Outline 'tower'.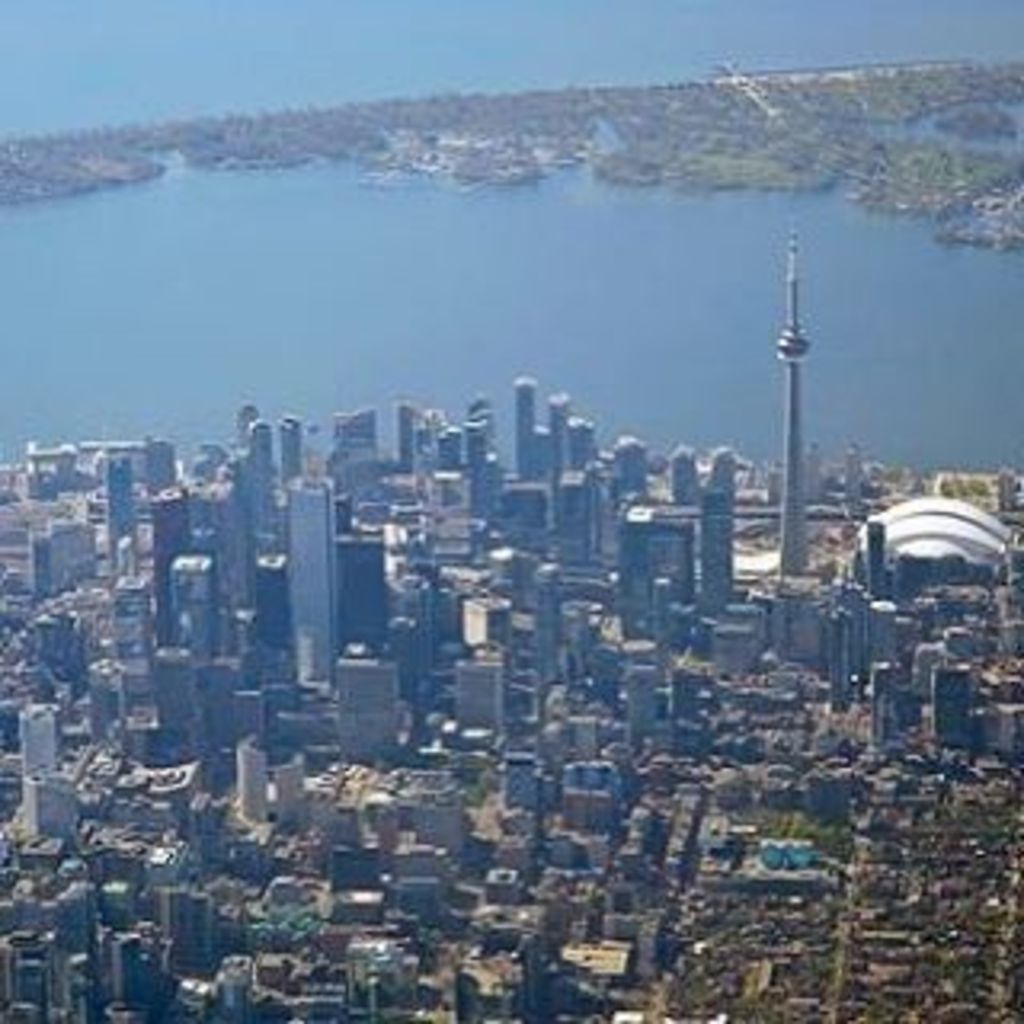
Outline: select_region(698, 496, 742, 608).
